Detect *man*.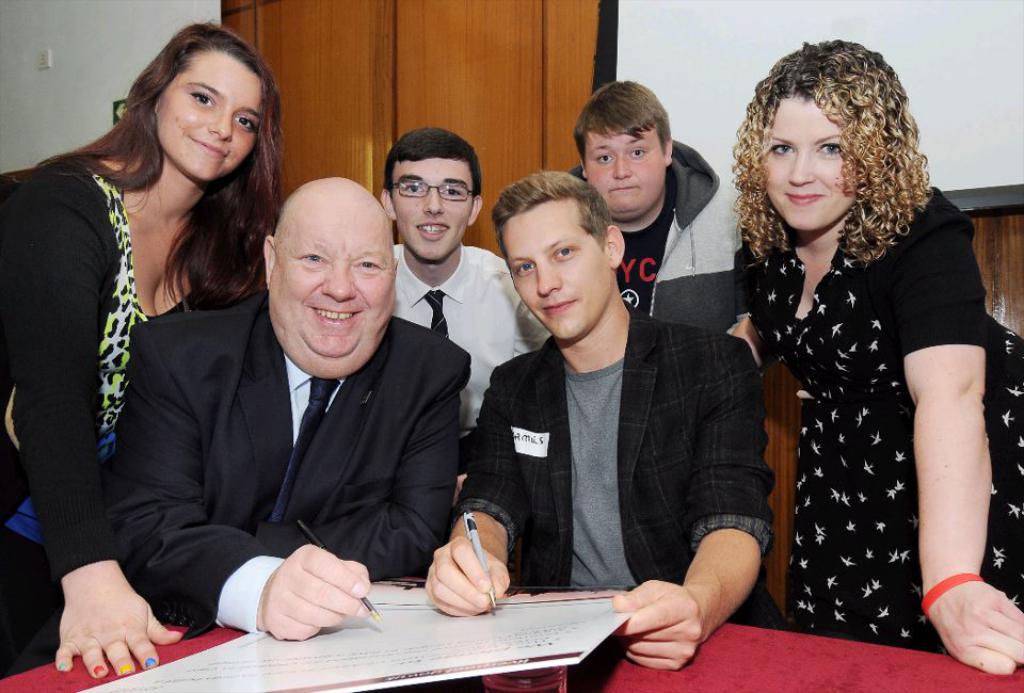
Detected at rect(421, 168, 763, 671).
